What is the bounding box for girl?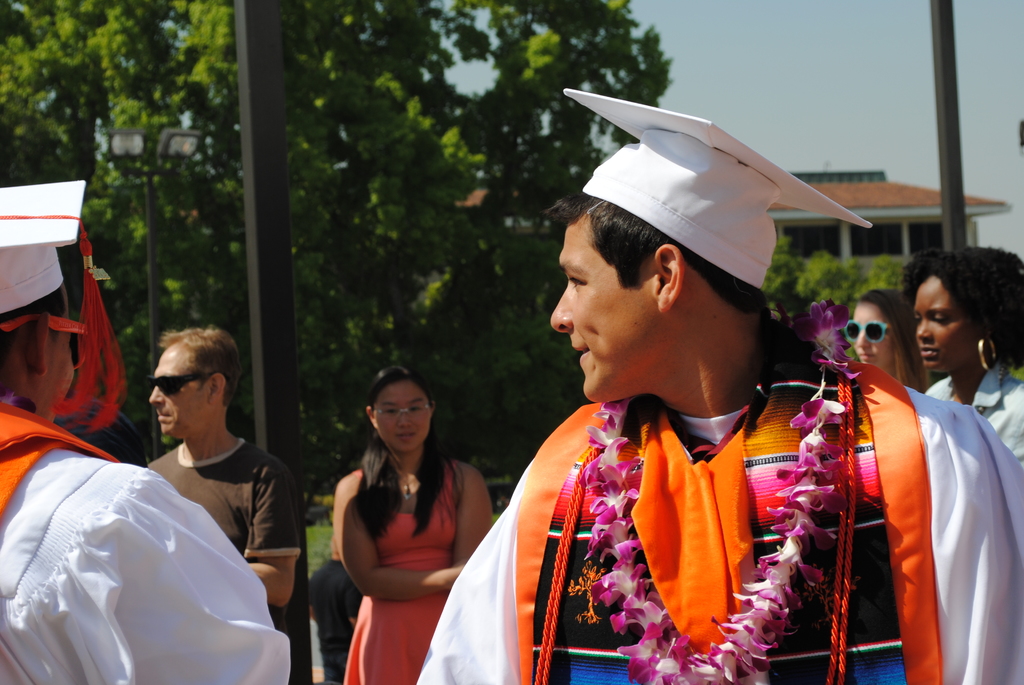
(x1=840, y1=282, x2=934, y2=393).
